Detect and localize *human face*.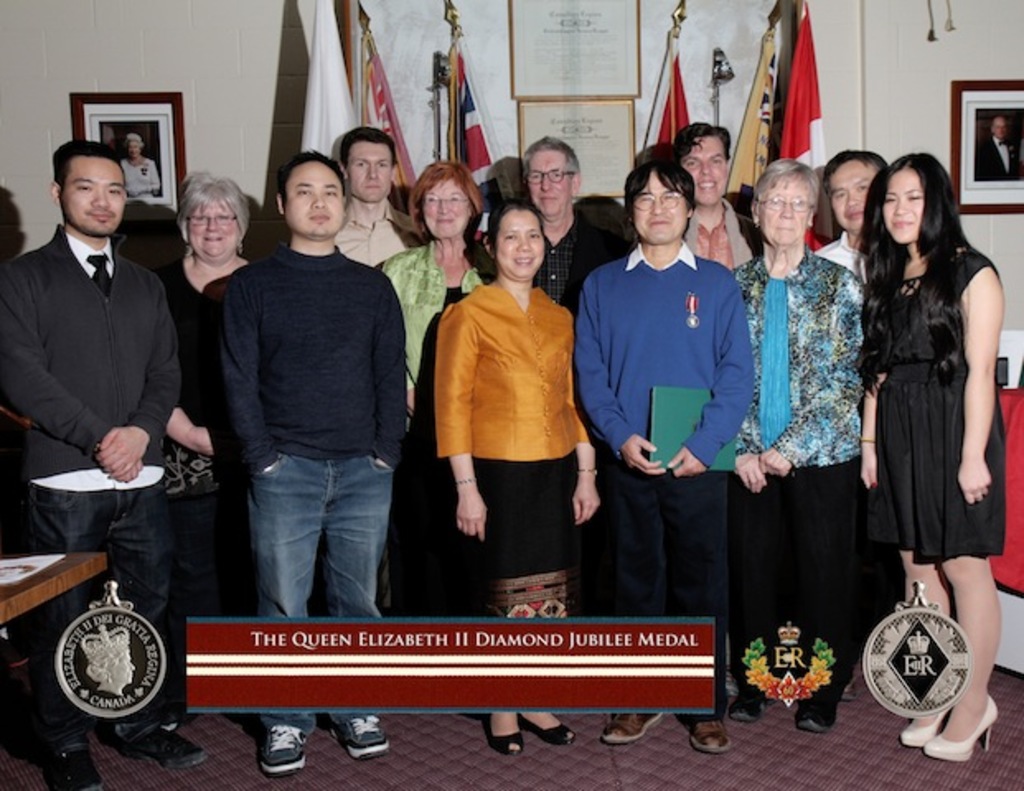
Localized at {"left": 348, "top": 140, "right": 394, "bottom": 203}.
